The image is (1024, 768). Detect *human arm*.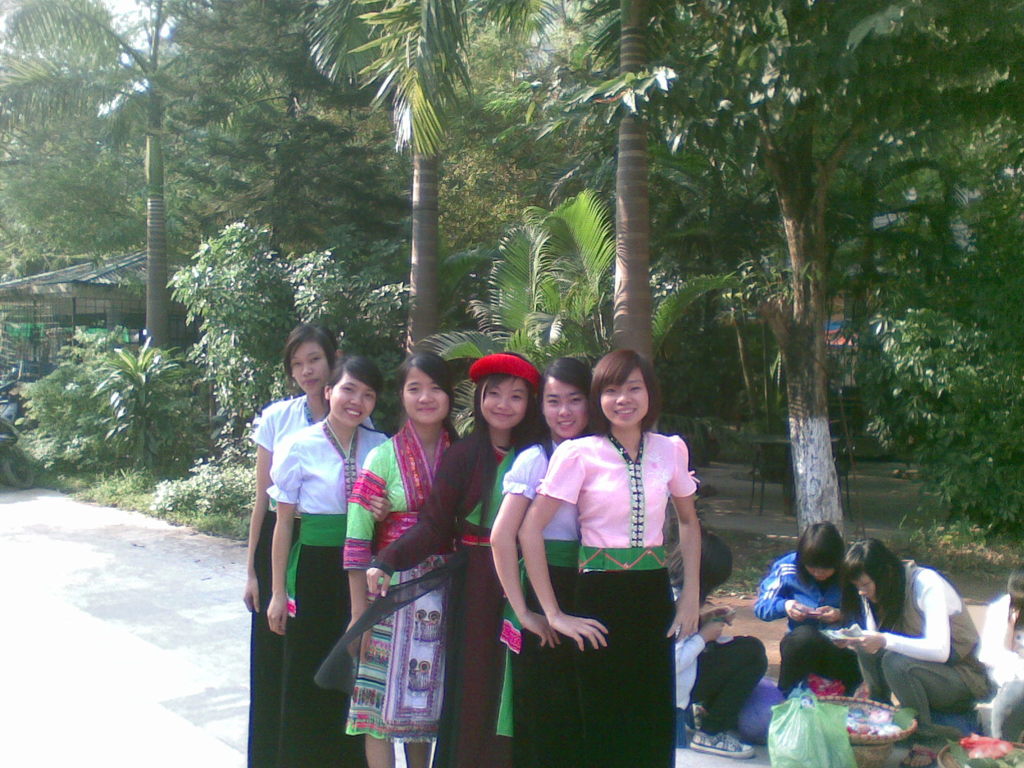
Detection: [x1=244, y1=404, x2=280, y2=609].
